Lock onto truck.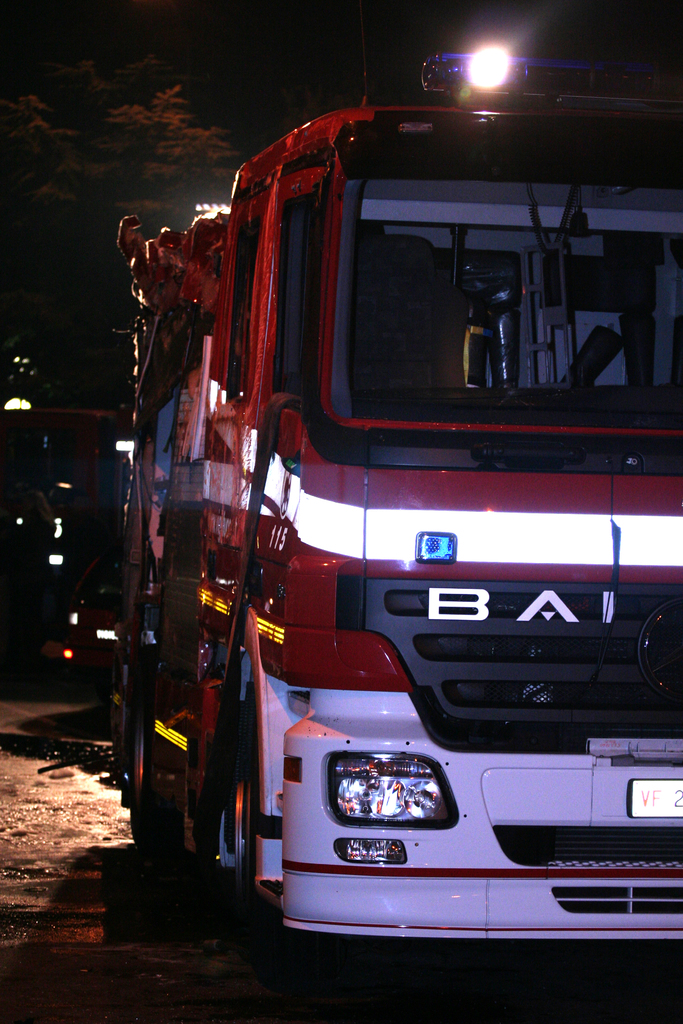
Locked: (111,102,674,986).
